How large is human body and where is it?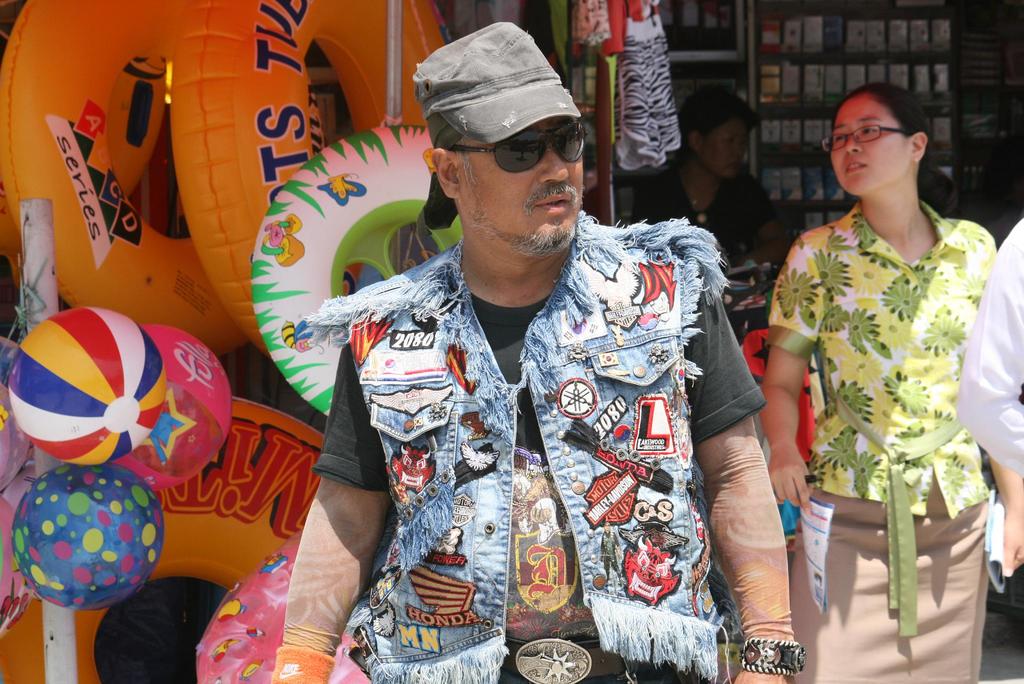
Bounding box: bbox=(767, 86, 1018, 680).
